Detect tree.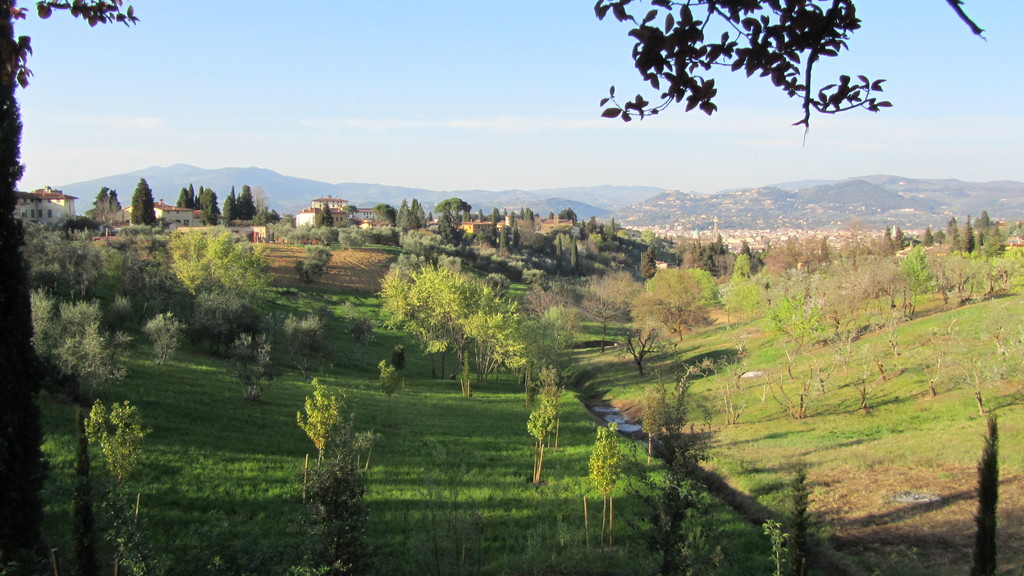
Detected at x1=90, y1=396, x2=173, y2=575.
